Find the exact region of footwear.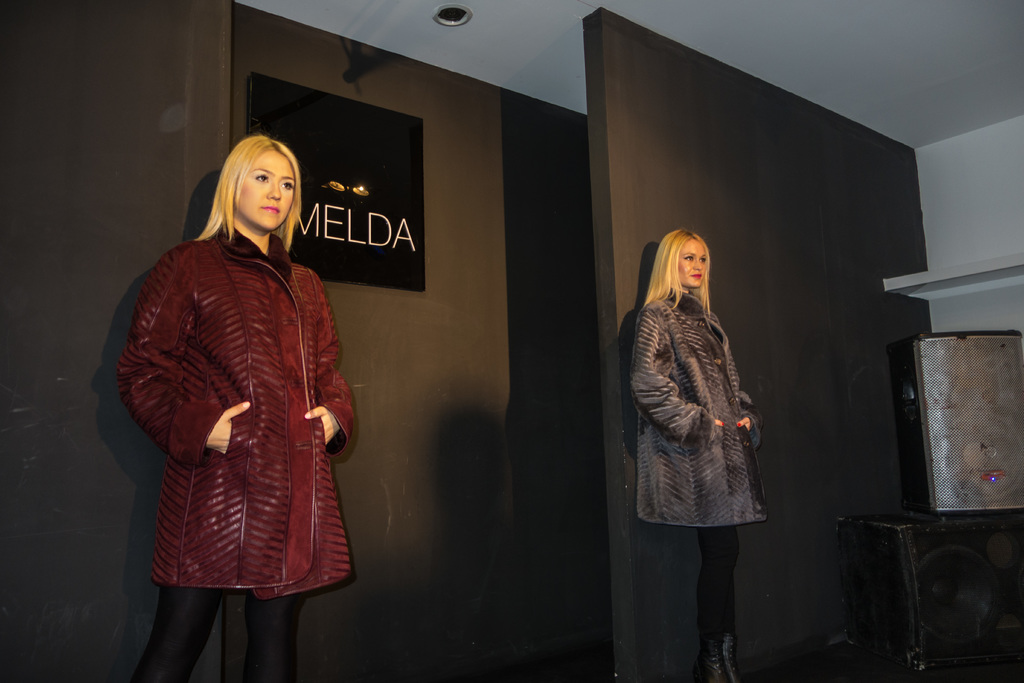
Exact region: l=694, t=639, r=728, b=681.
